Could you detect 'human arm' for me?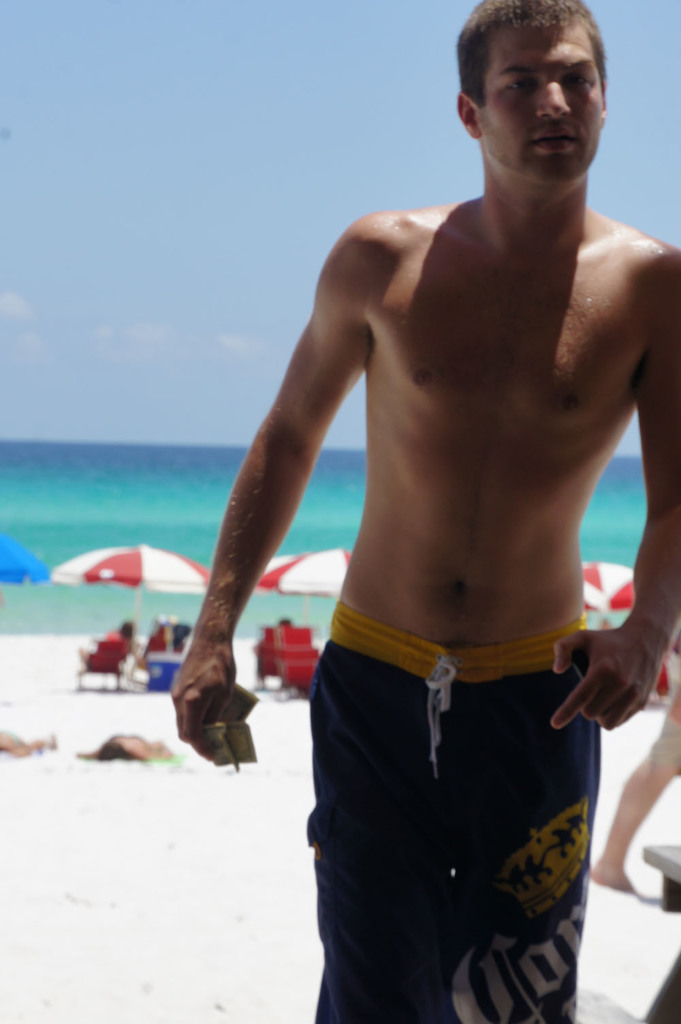
Detection result: locate(168, 206, 377, 757).
